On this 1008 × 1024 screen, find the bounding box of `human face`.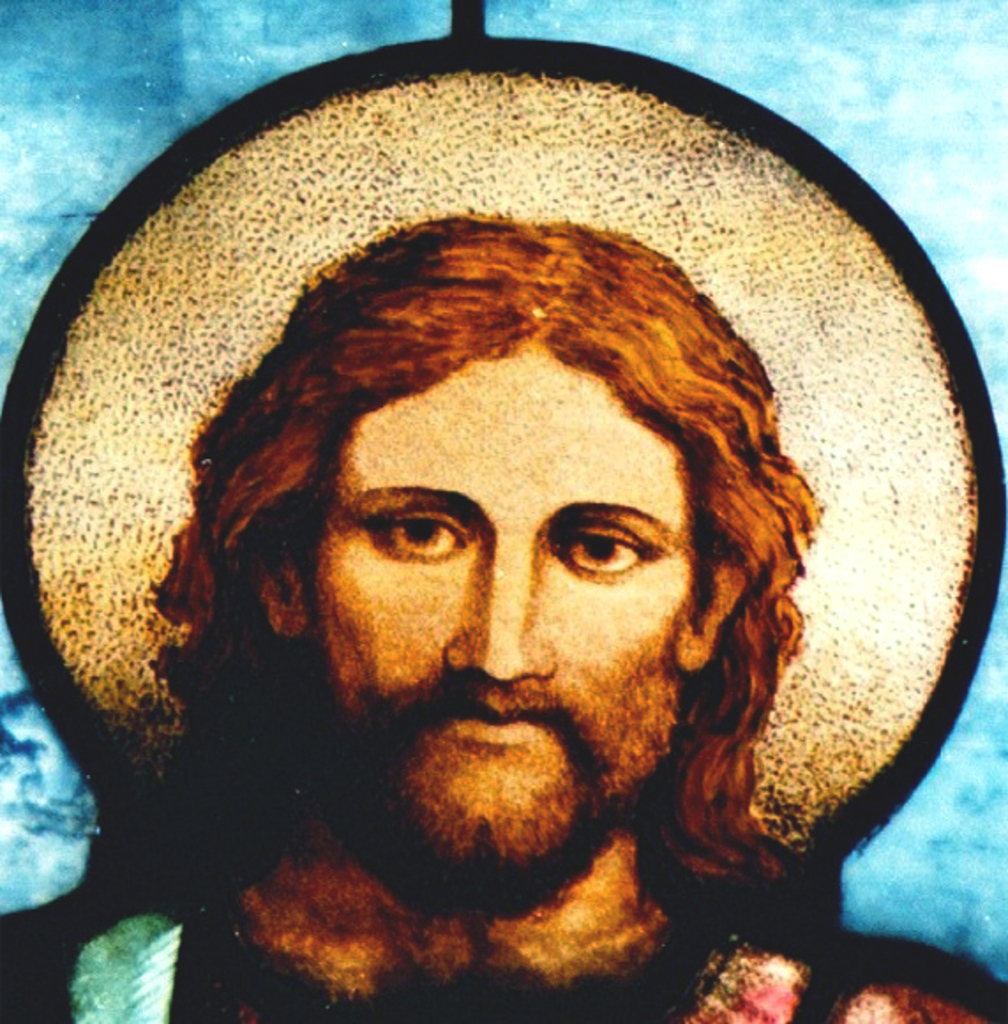
Bounding box: x1=302 y1=357 x2=699 y2=888.
